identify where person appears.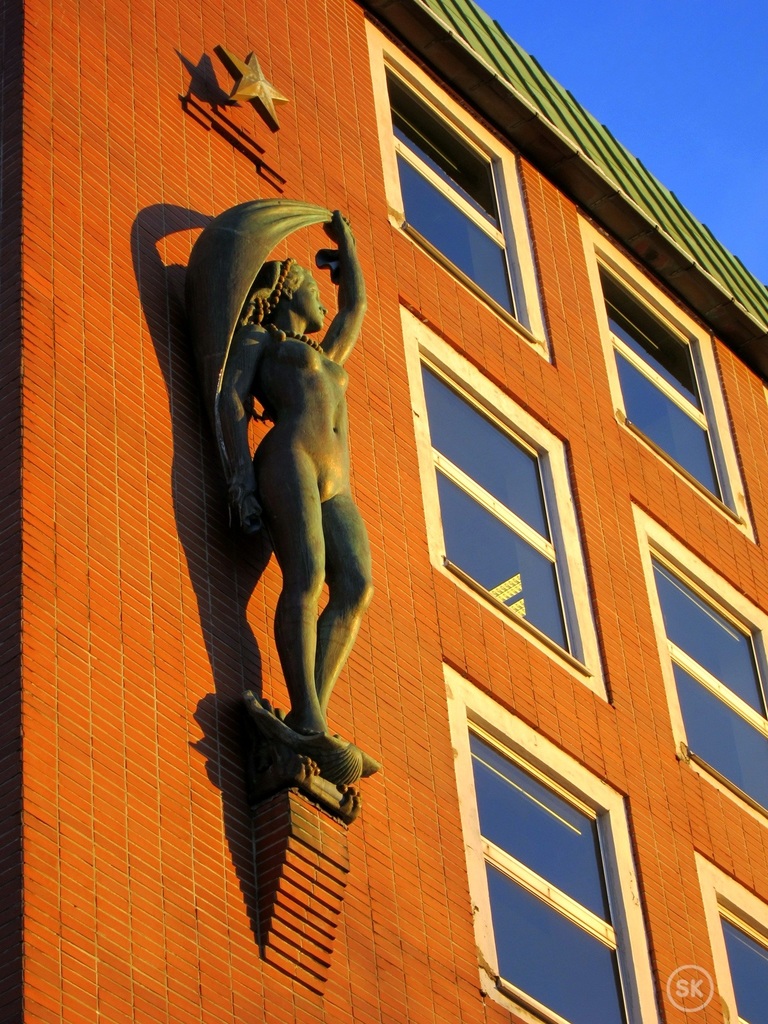
Appears at (217,211,381,781).
